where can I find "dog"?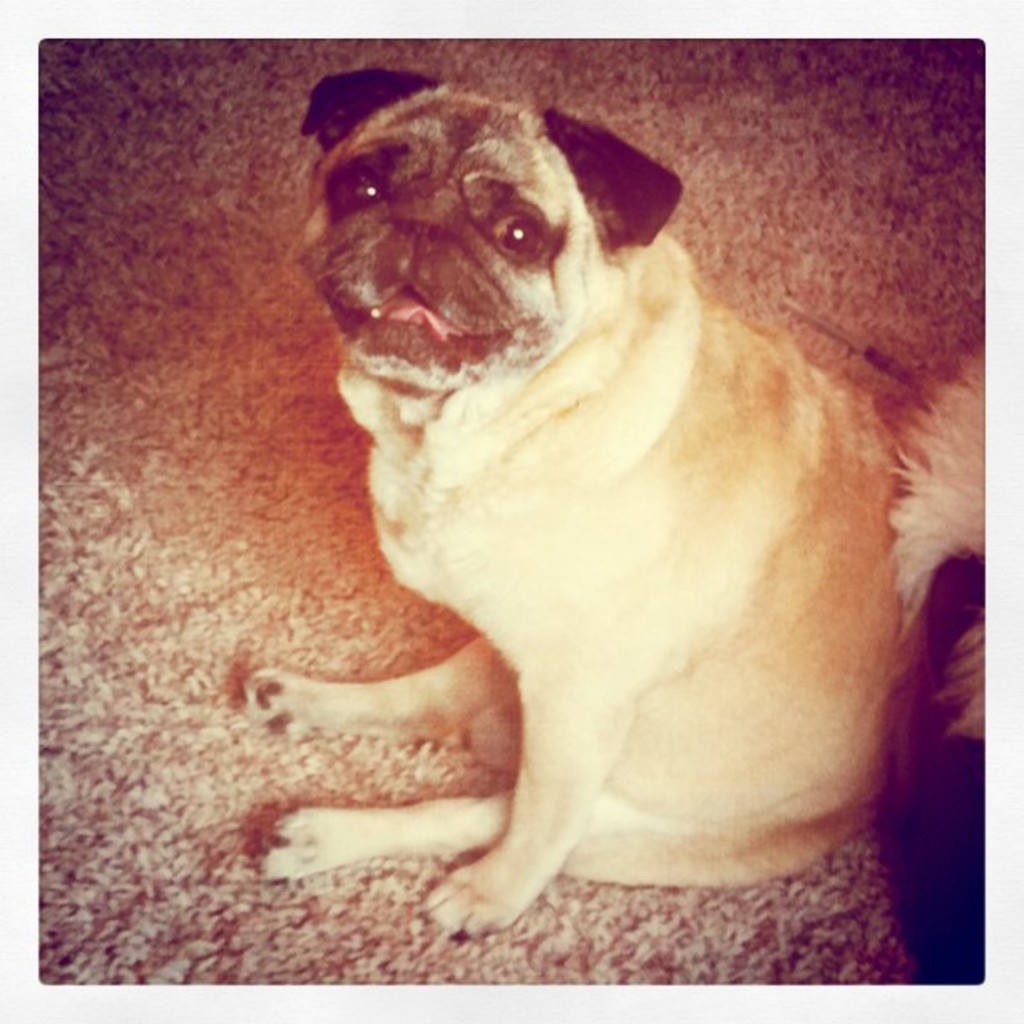
You can find it at detection(236, 67, 1007, 940).
